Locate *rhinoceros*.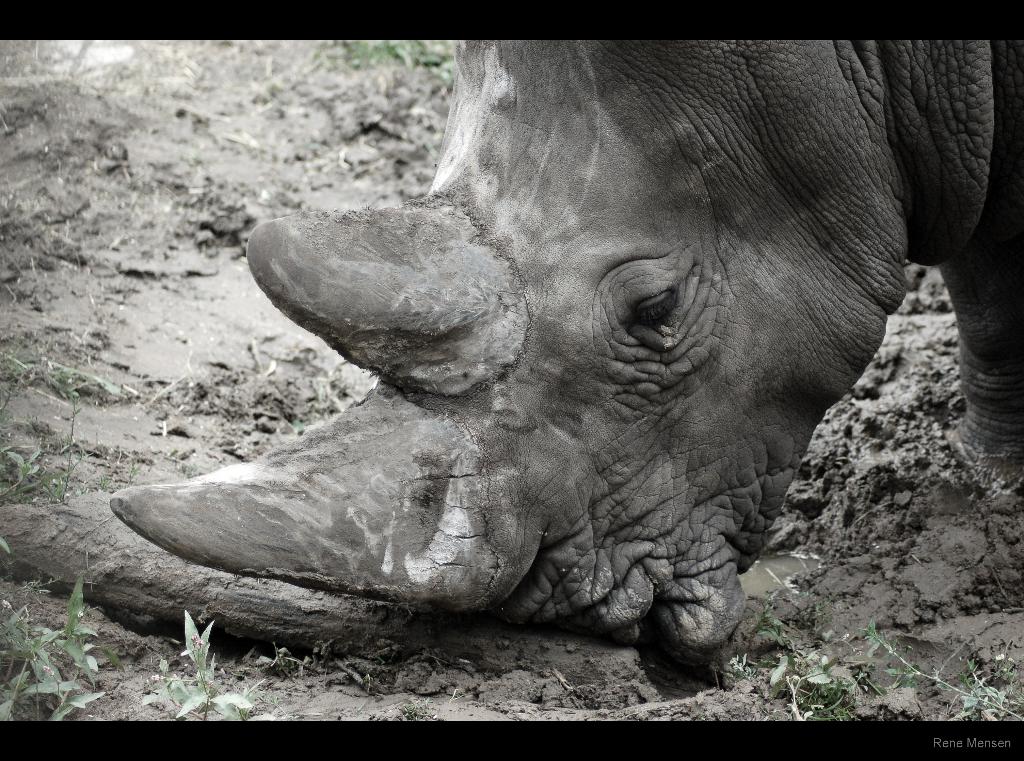
Bounding box: crop(97, 32, 1023, 662).
